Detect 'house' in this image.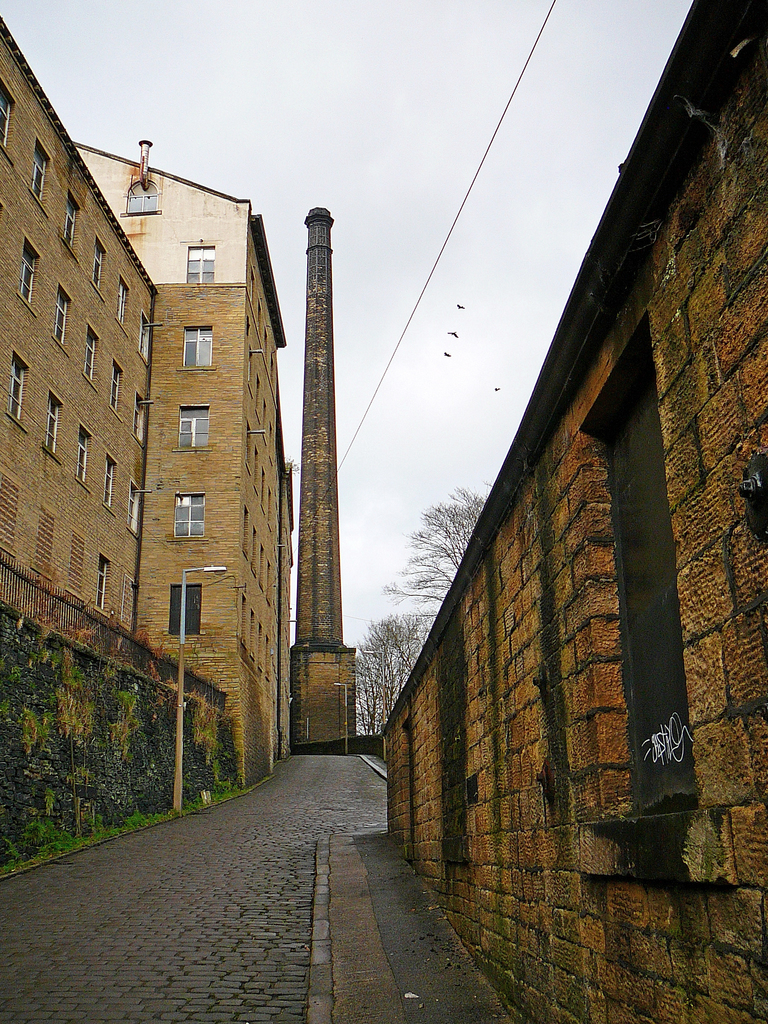
Detection: <region>232, 51, 726, 1016</region>.
